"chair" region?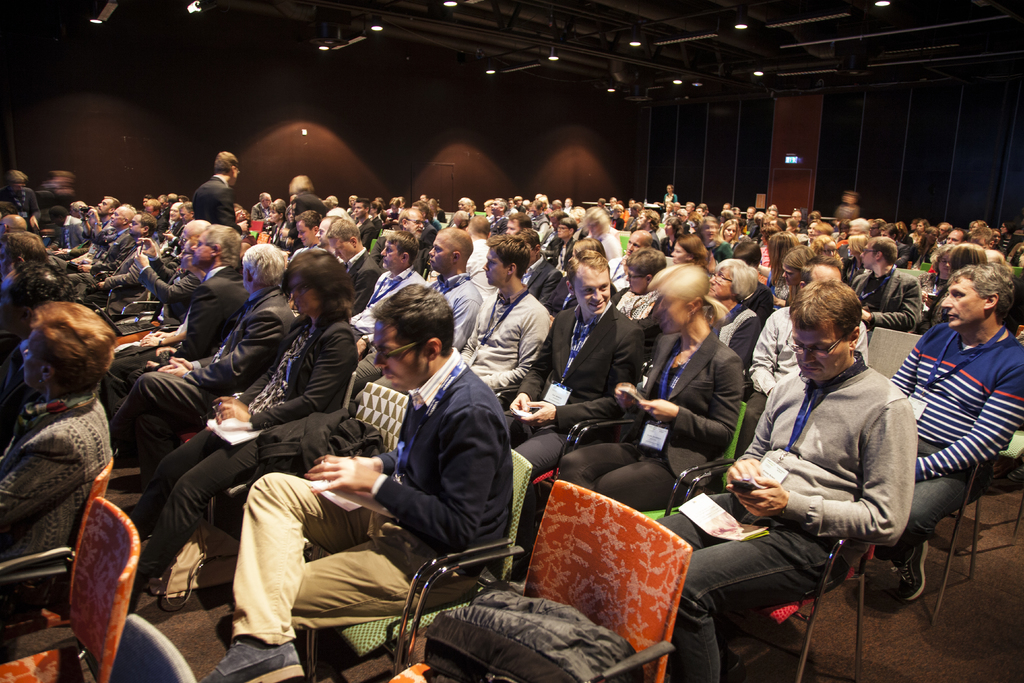
{"left": 304, "top": 441, "right": 531, "bottom": 682}
